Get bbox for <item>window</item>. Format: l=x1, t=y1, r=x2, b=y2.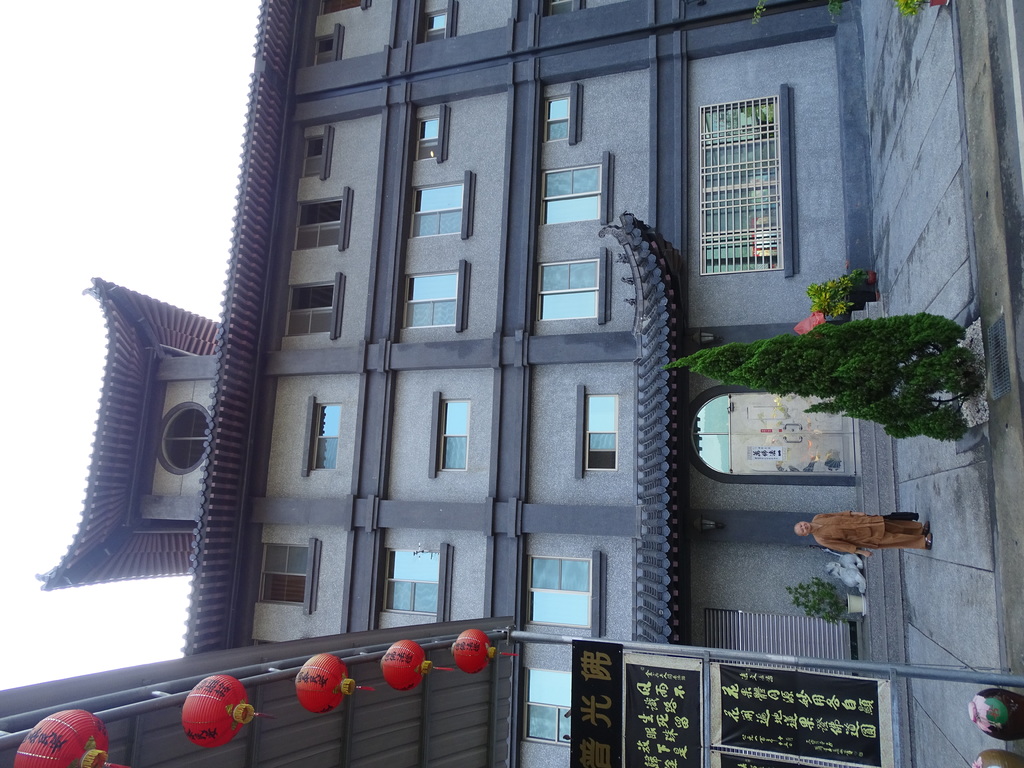
l=304, t=138, r=321, b=176.
